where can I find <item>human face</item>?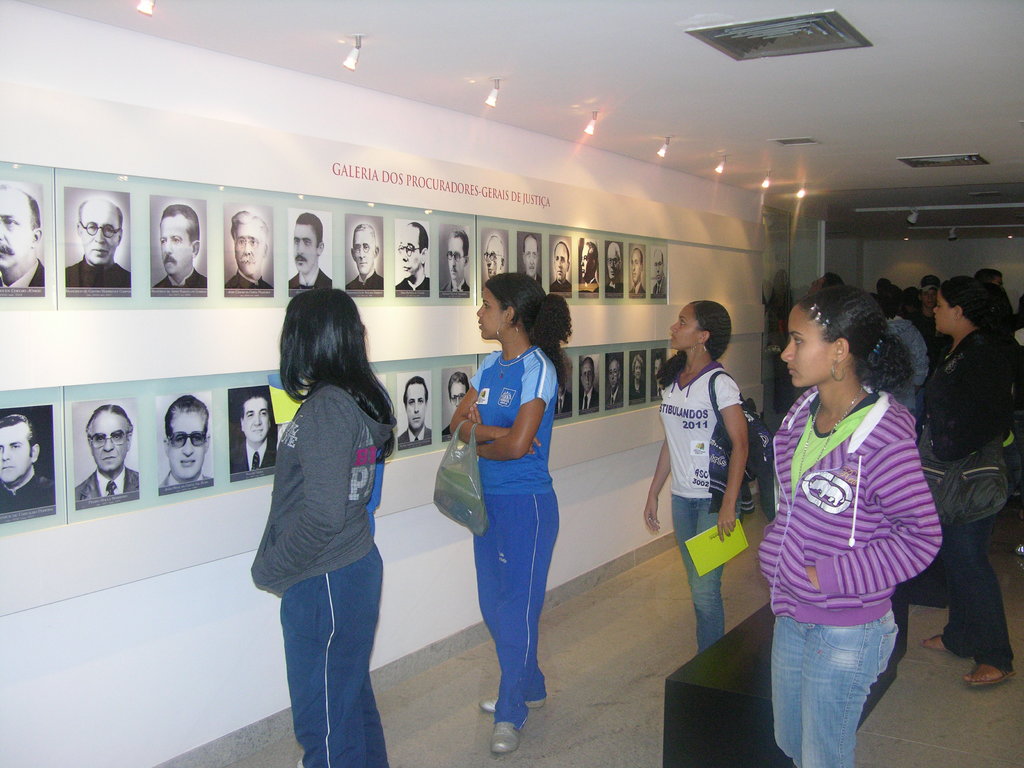
You can find it at pyautogui.locateOnScreen(652, 253, 664, 281).
